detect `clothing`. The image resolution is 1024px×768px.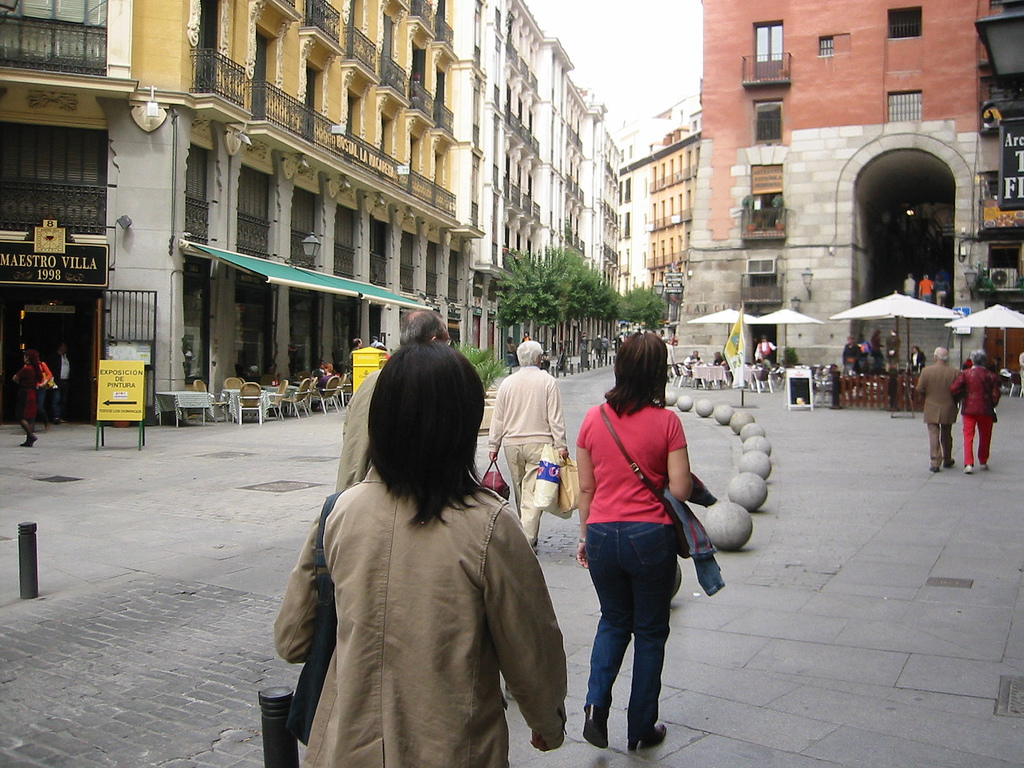
<box>914,362,950,463</box>.
